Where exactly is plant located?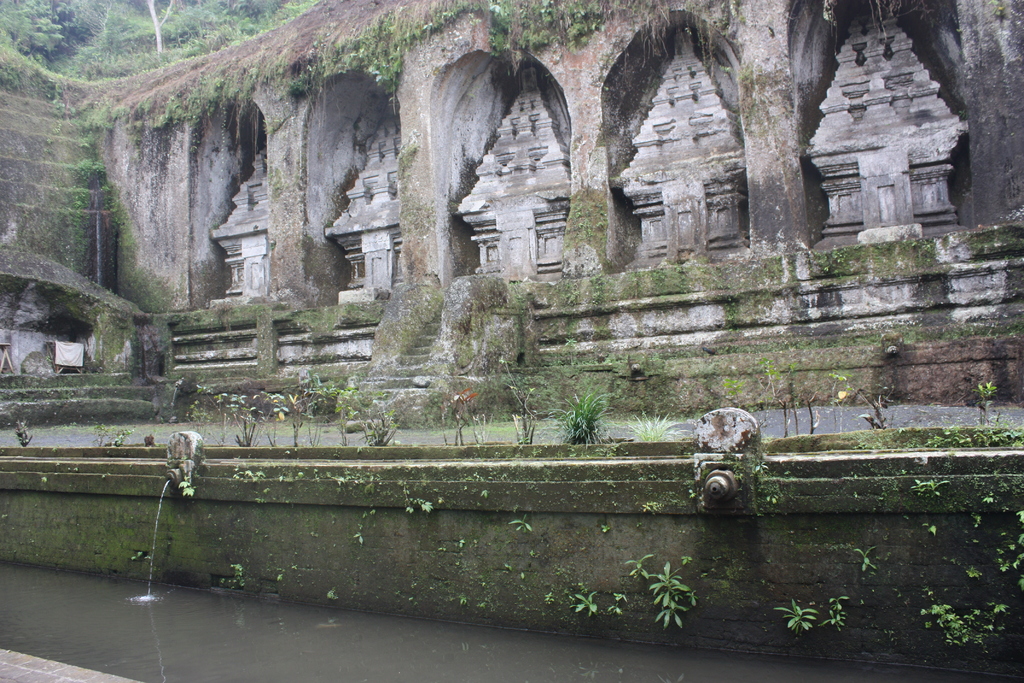
Its bounding box is left=221, top=562, right=246, bottom=582.
